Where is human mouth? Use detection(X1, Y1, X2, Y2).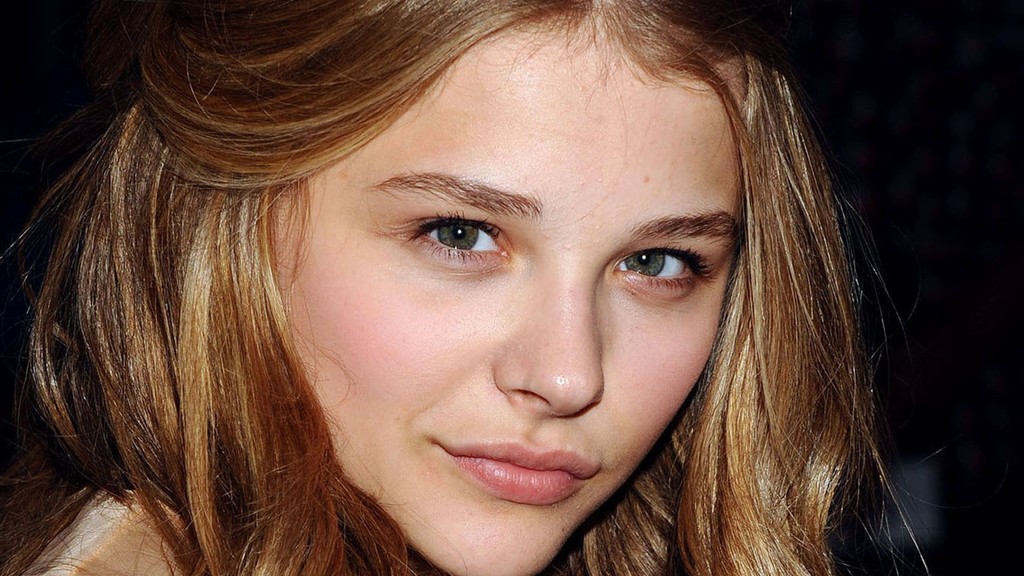
detection(388, 427, 626, 532).
